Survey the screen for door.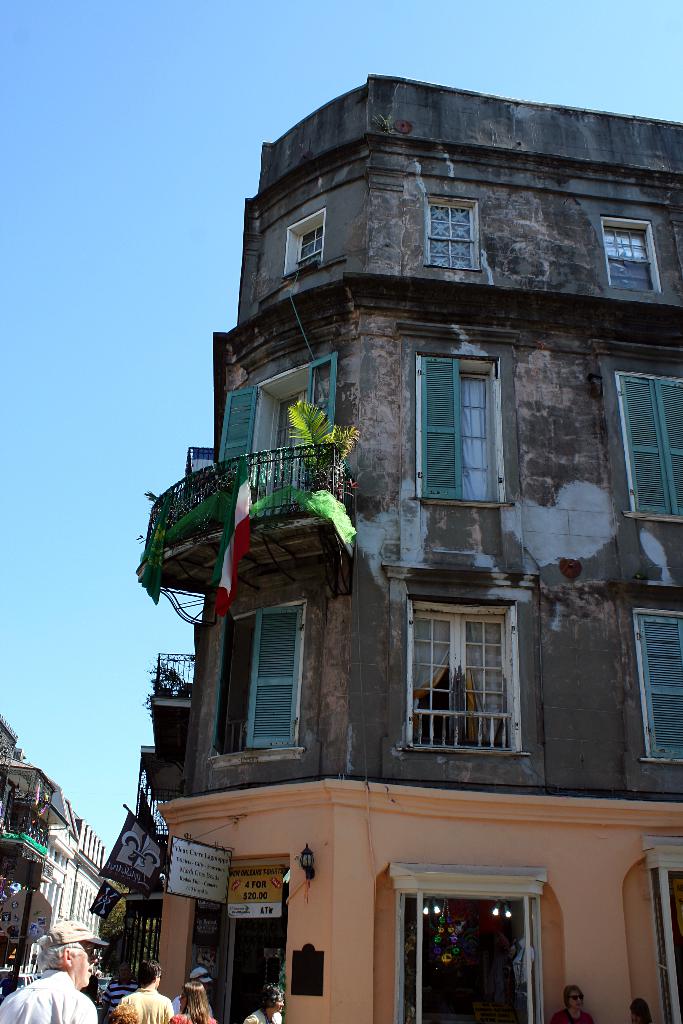
Survey found: locate(221, 916, 237, 1023).
